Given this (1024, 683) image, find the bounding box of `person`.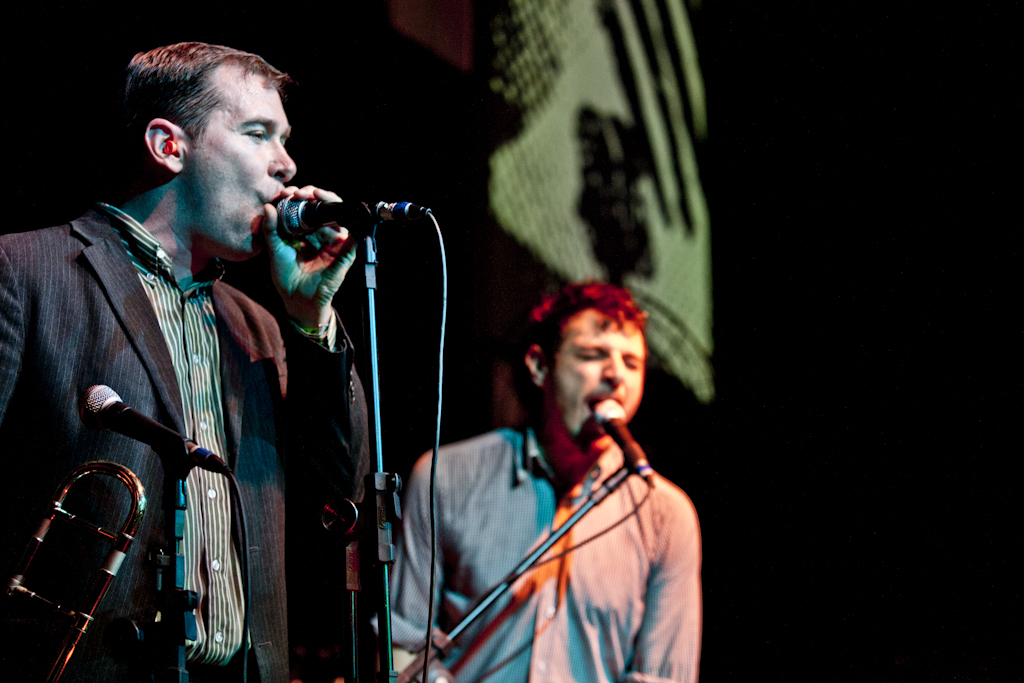
box=[0, 36, 362, 682].
